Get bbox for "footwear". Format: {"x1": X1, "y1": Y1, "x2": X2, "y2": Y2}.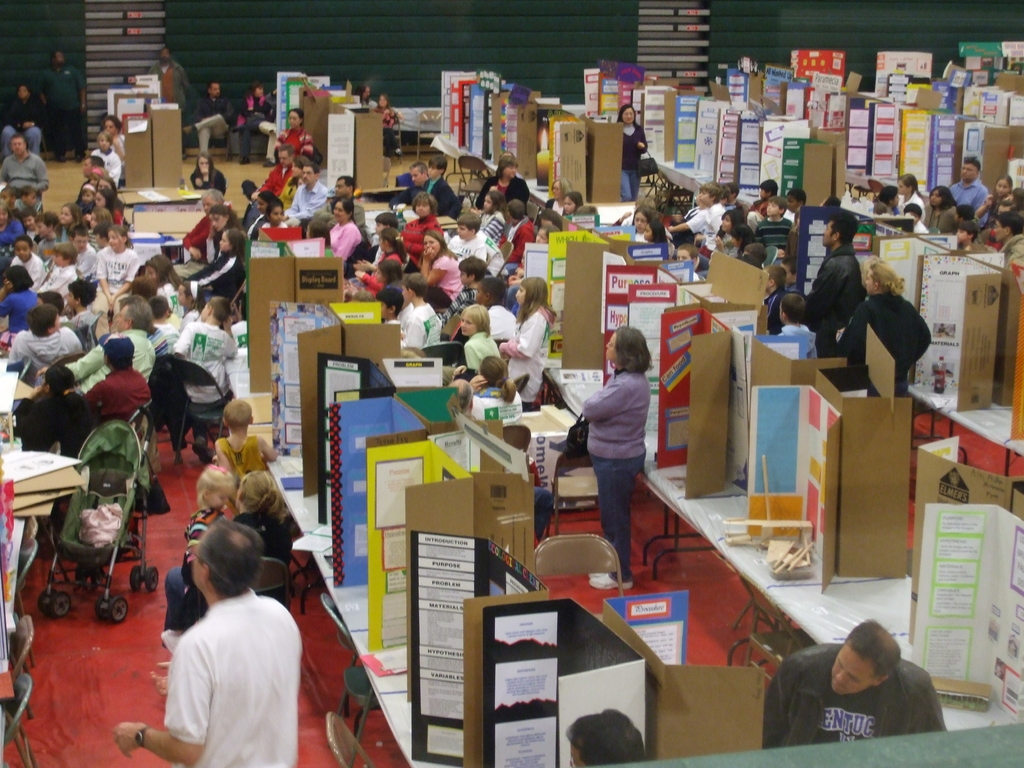
{"x1": 56, "y1": 152, "x2": 68, "y2": 163}.
